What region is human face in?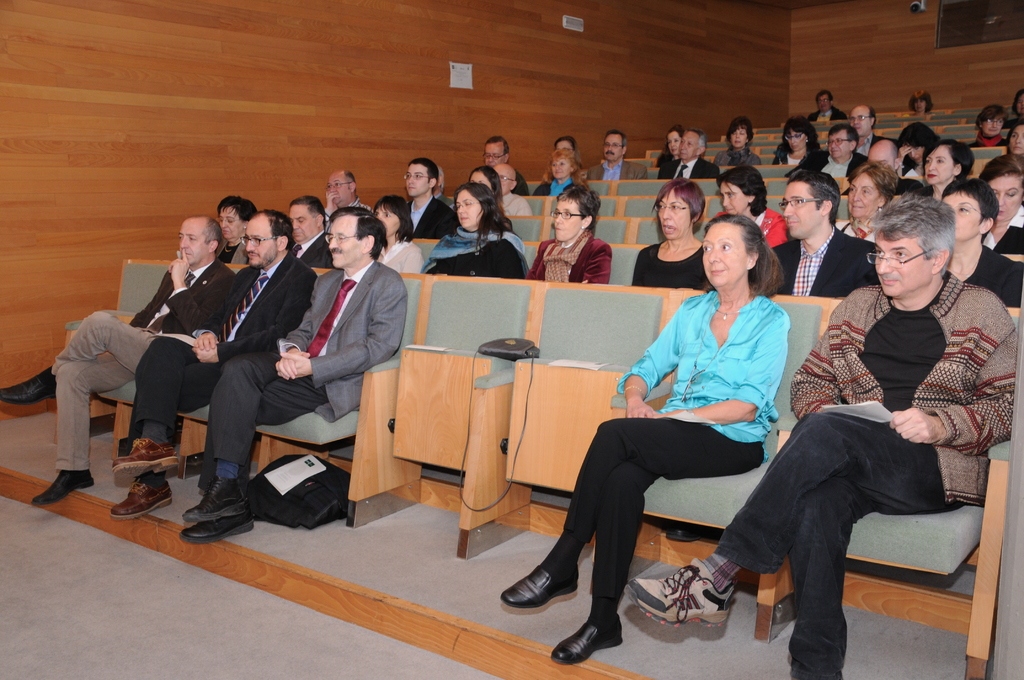
[left=376, top=204, right=399, bottom=236].
